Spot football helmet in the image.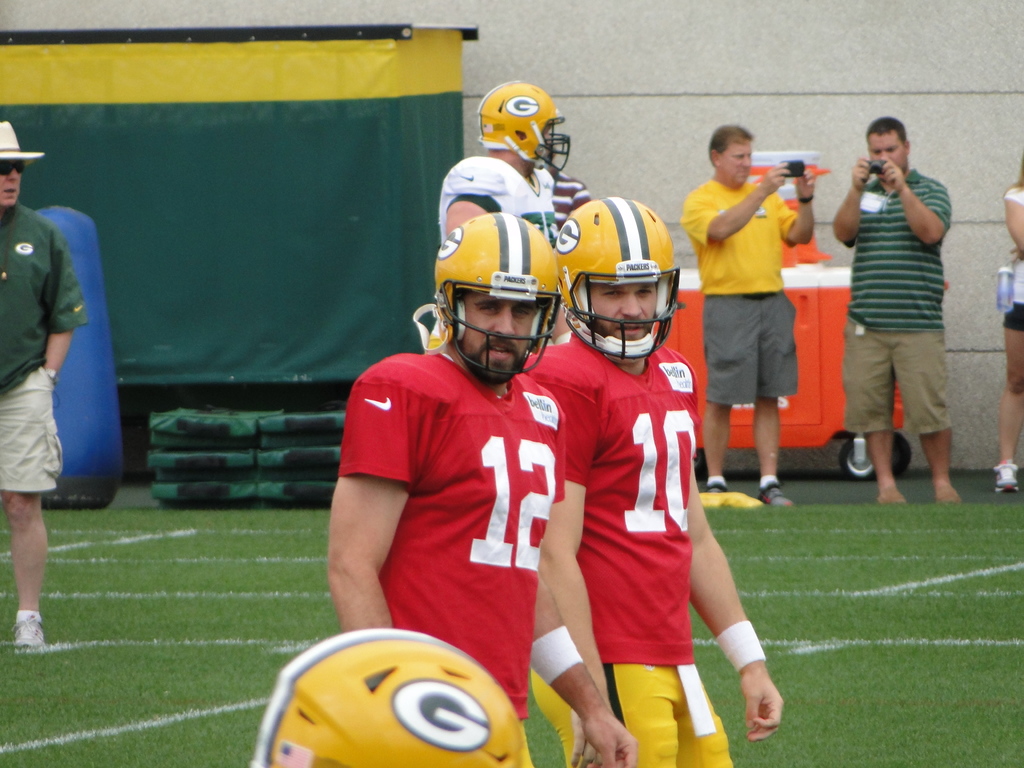
football helmet found at <box>483,77,570,167</box>.
